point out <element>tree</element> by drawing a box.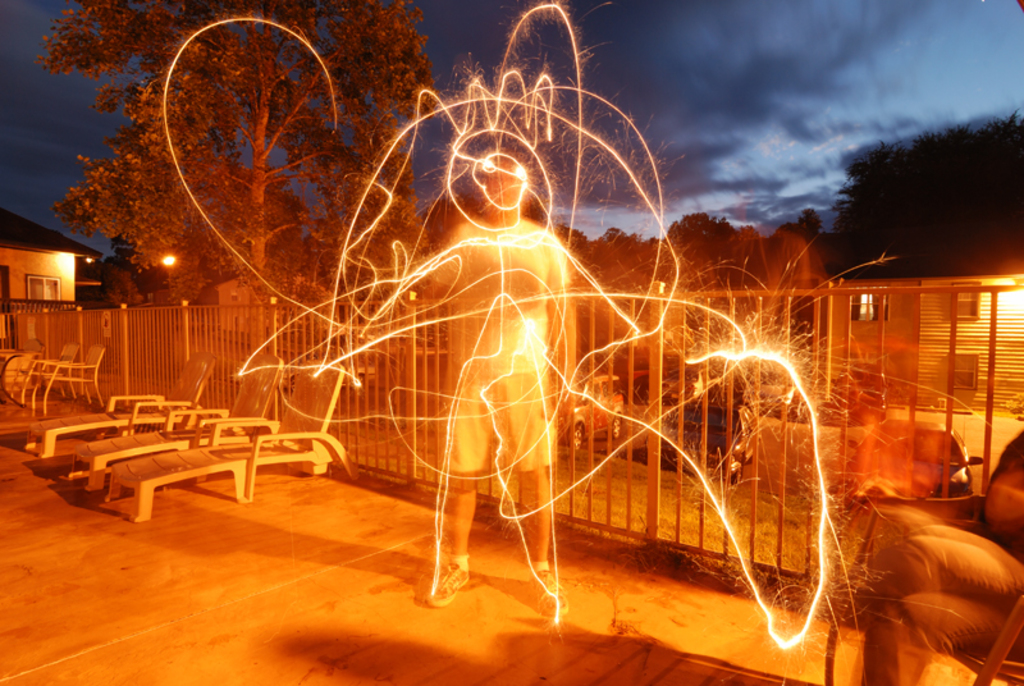
[819,100,1023,299].
